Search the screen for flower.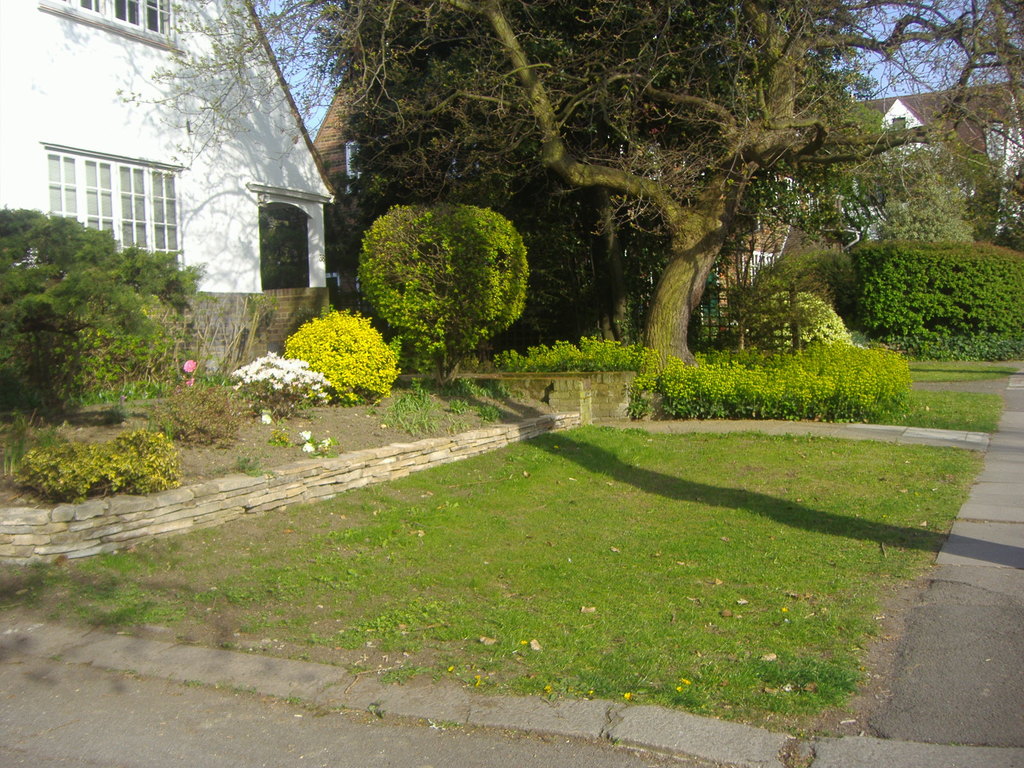
Found at bbox=[184, 376, 195, 387].
